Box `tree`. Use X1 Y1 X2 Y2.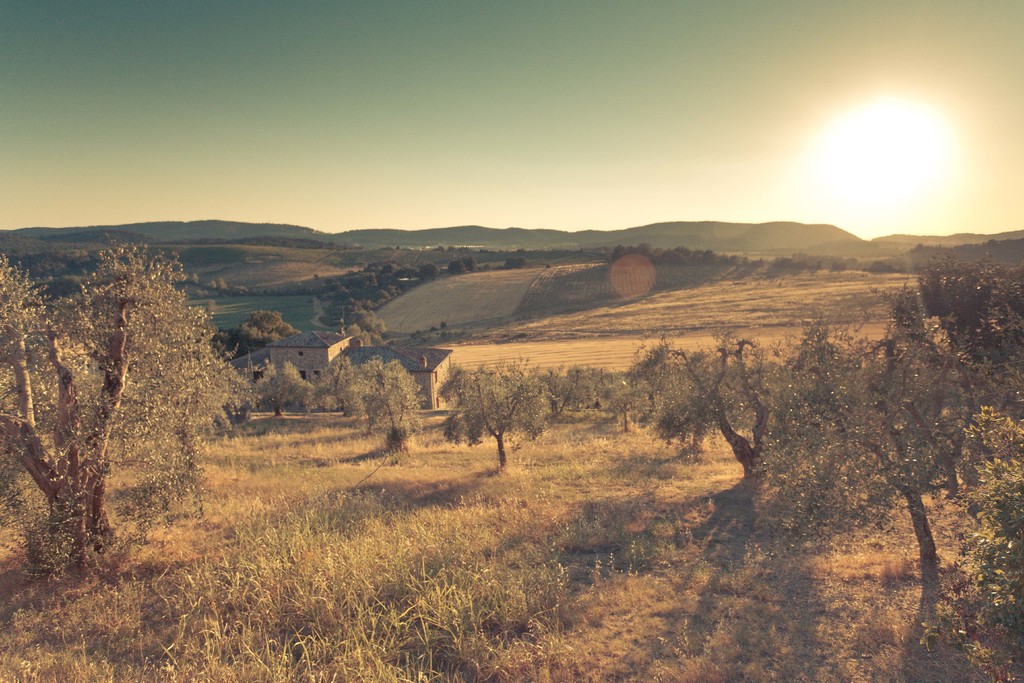
209 327 248 364.
